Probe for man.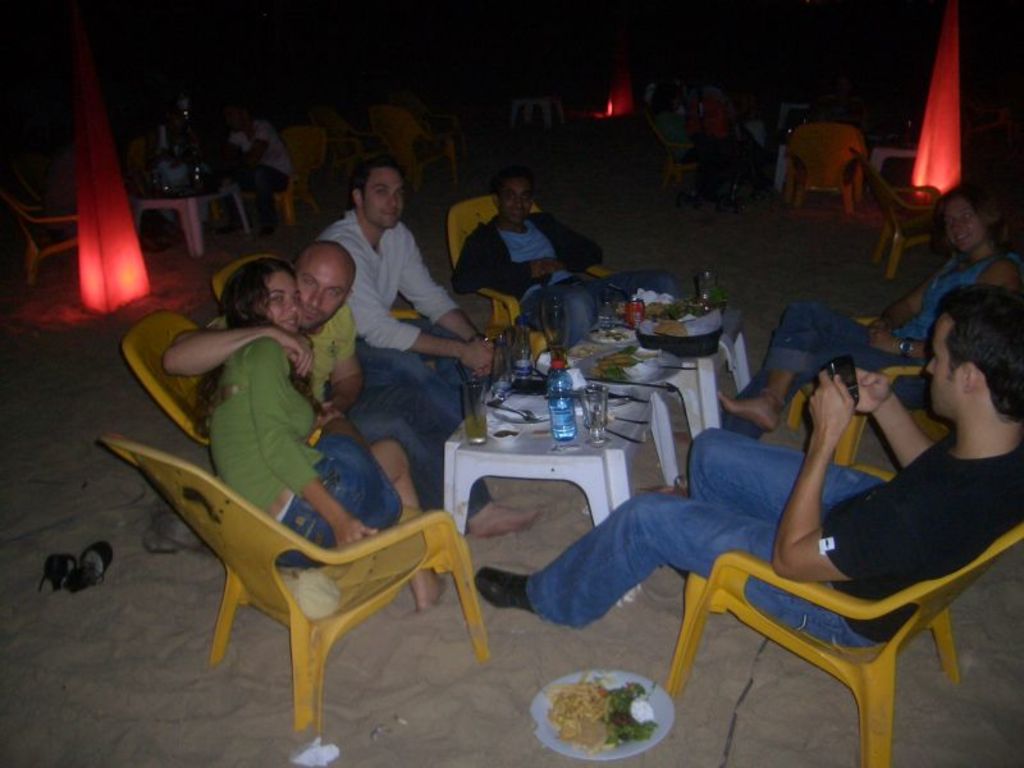
Probe result: 476:287:1023:646.
